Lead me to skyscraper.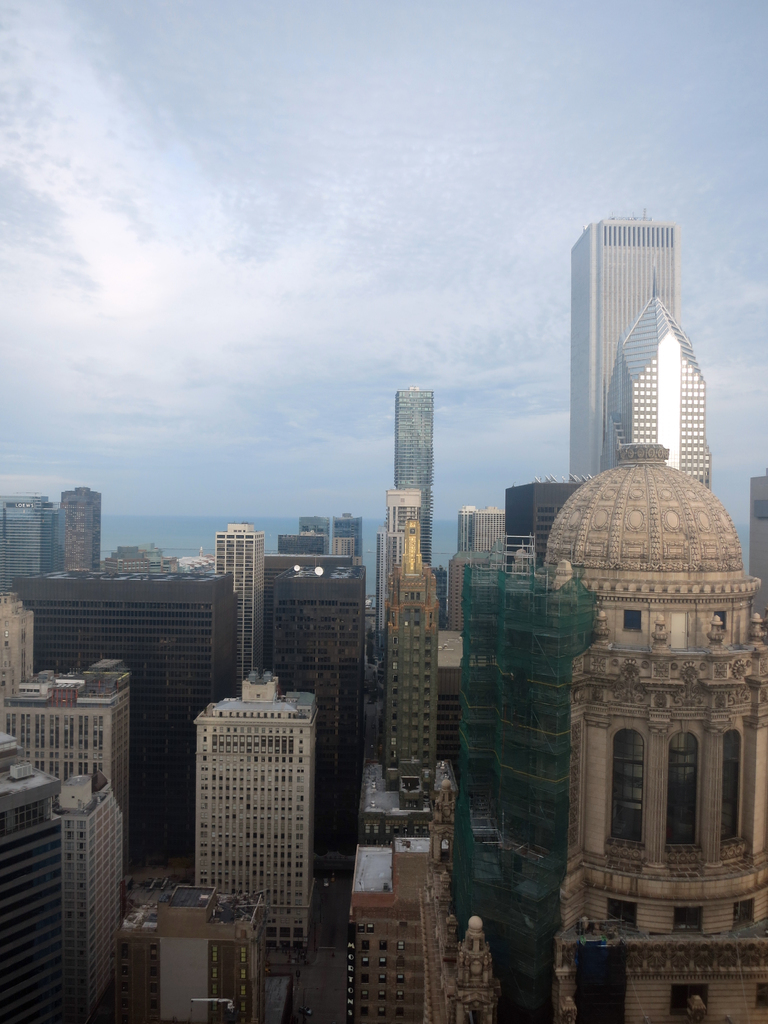
Lead to region(609, 290, 732, 517).
